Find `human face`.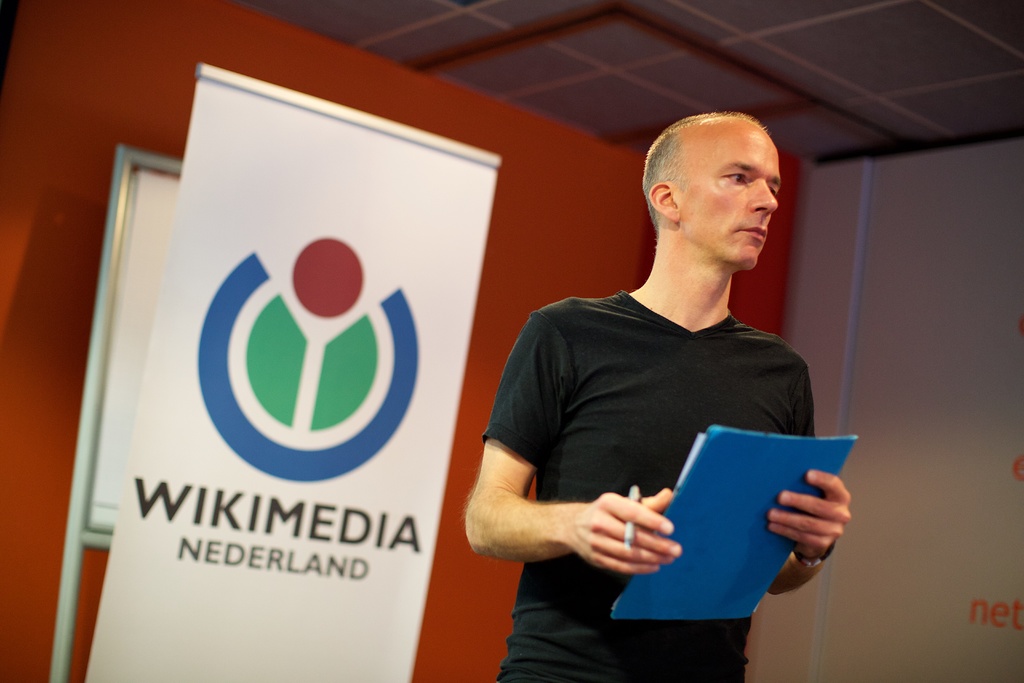
687:142:781:268.
